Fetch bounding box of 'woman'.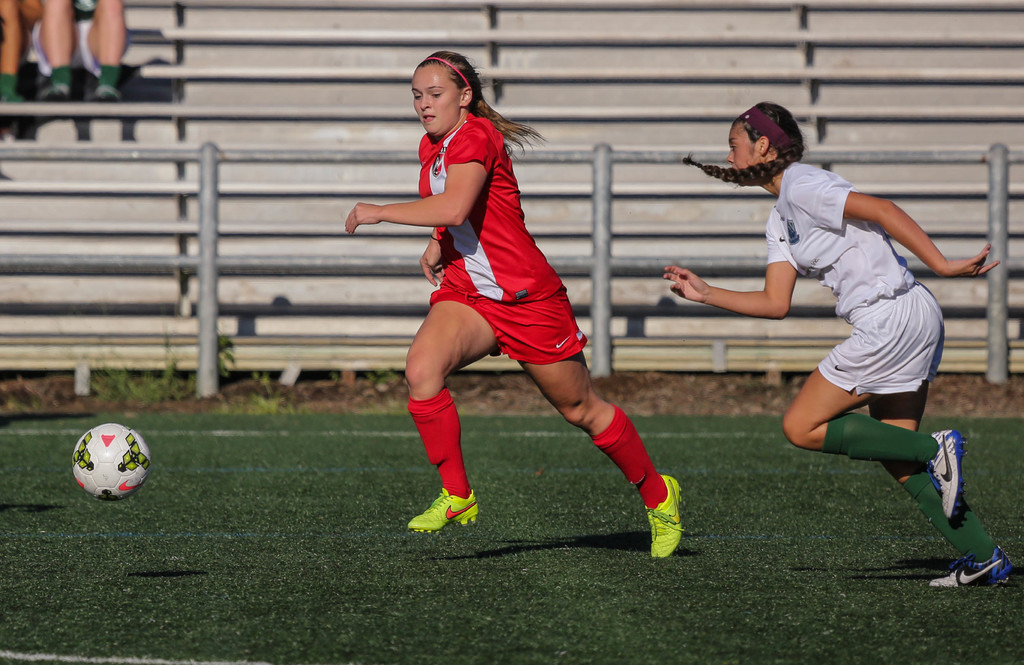
Bbox: (left=658, top=100, right=1017, bottom=595).
